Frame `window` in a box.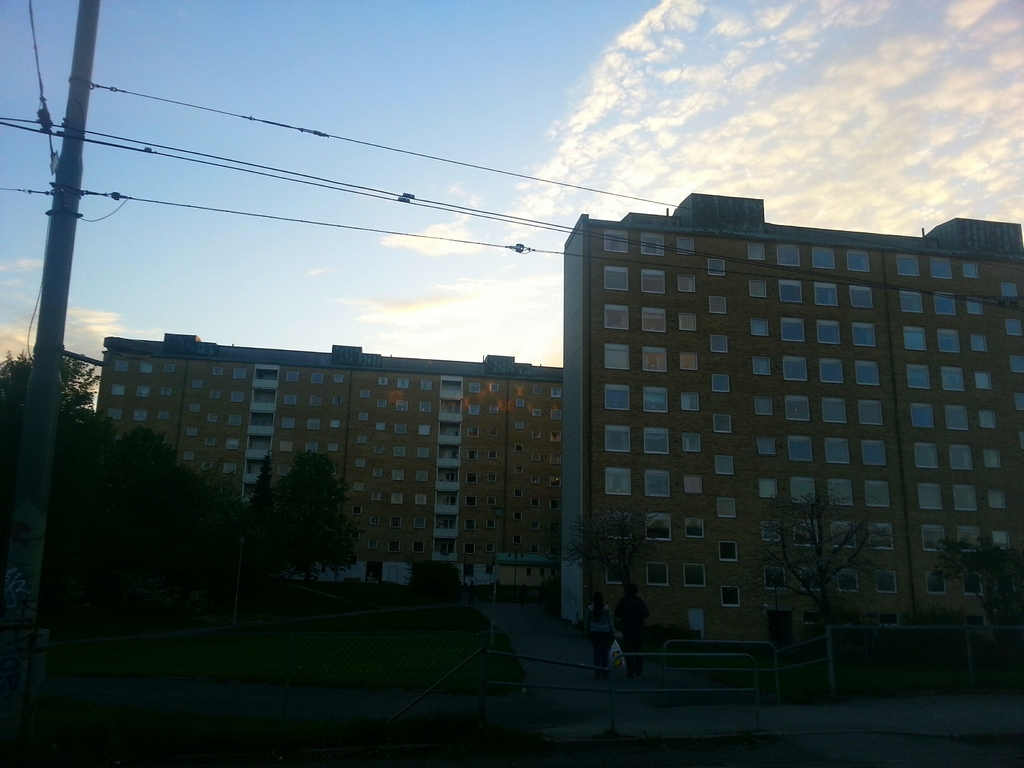
x1=881, y1=612, x2=895, y2=626.
